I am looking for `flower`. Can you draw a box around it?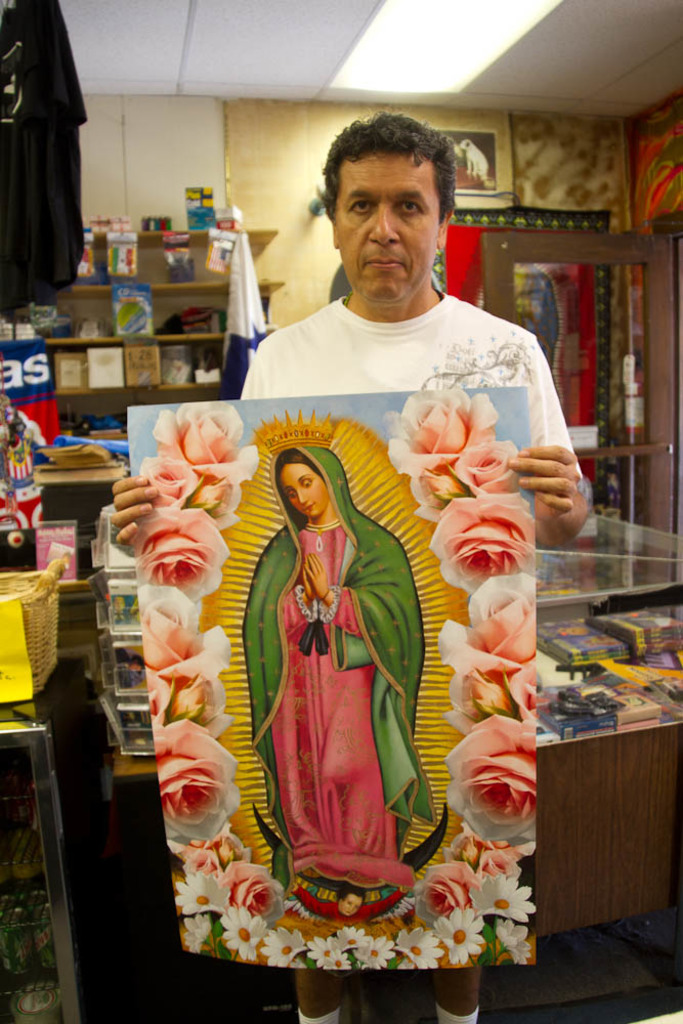
Sure, the bounding box is bbox=[143, 450, 202, 508].
